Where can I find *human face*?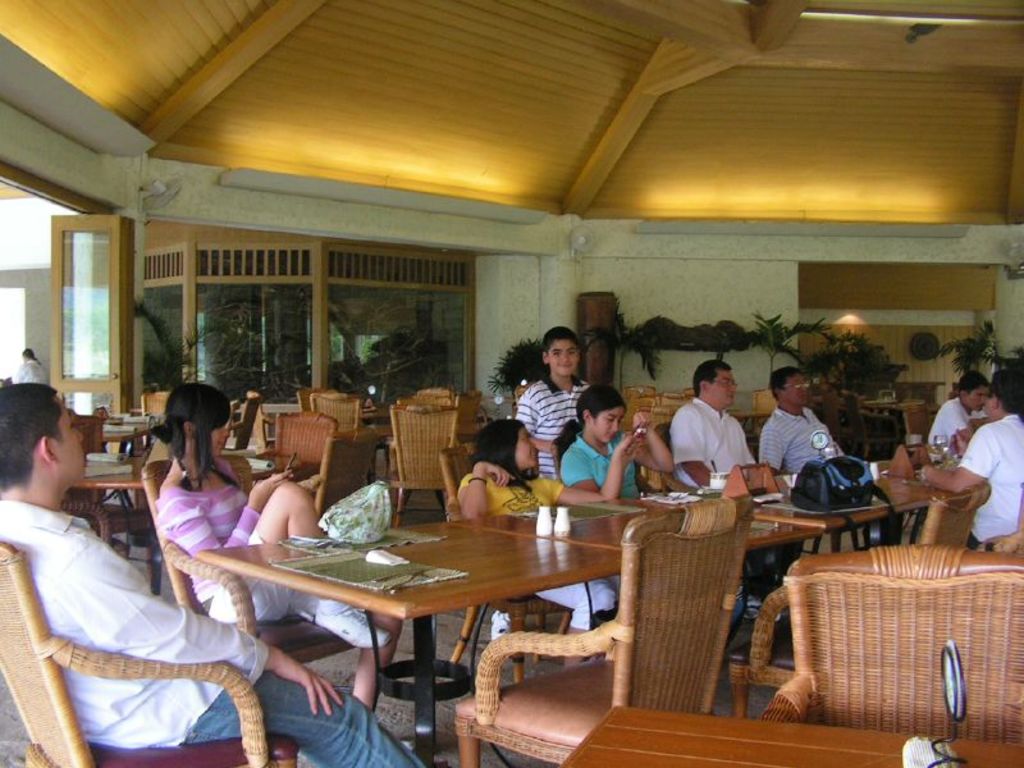
You can find it at (196, 410, 241, 465).
